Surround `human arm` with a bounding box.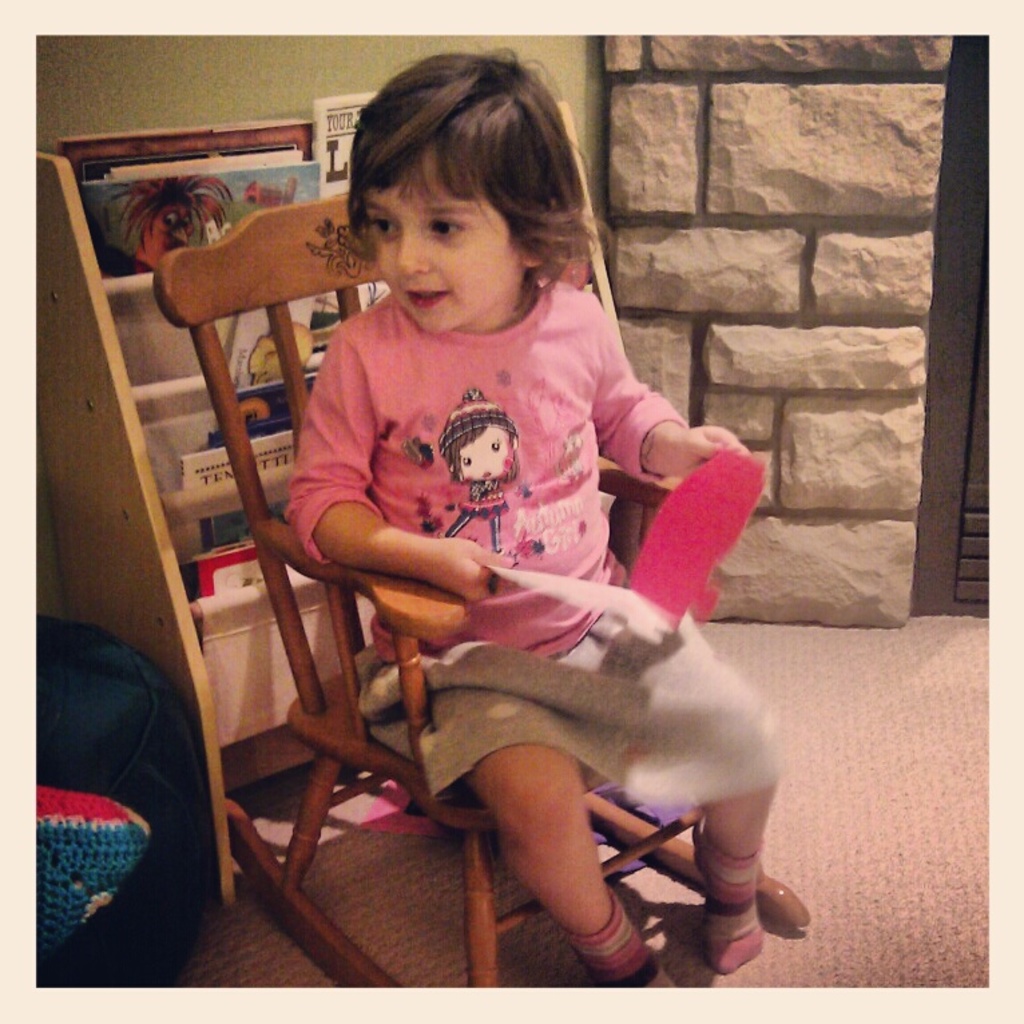
[x1=293, y1=342, x2=515, y2=602].
